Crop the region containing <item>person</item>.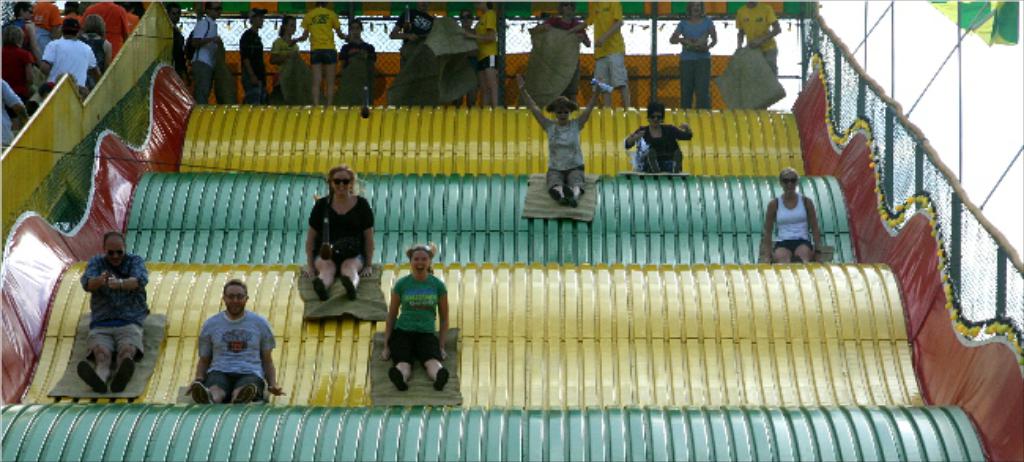
Crop region: x1=622, y1=98, x2=695, y2=170.
